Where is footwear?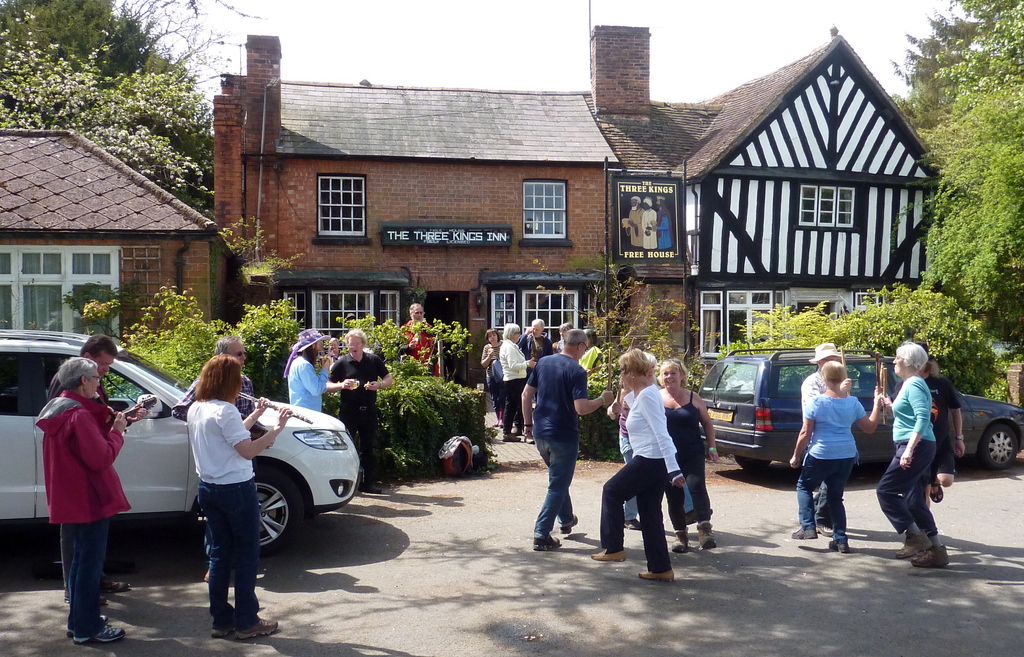
522/436/536/445.
